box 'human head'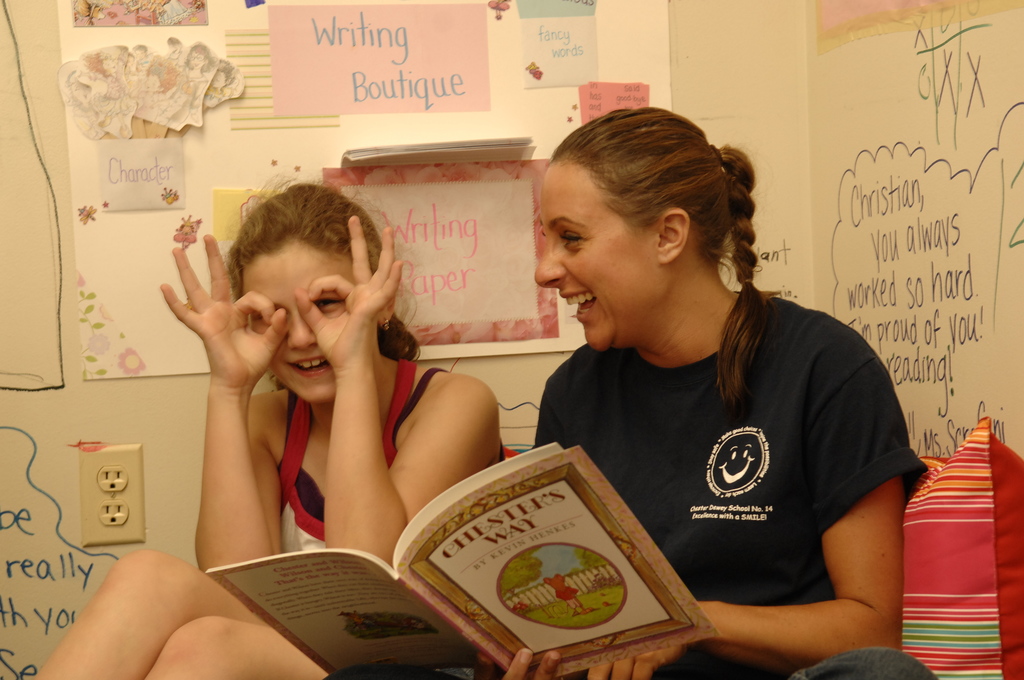
locate(225, 184, 390, 403)
